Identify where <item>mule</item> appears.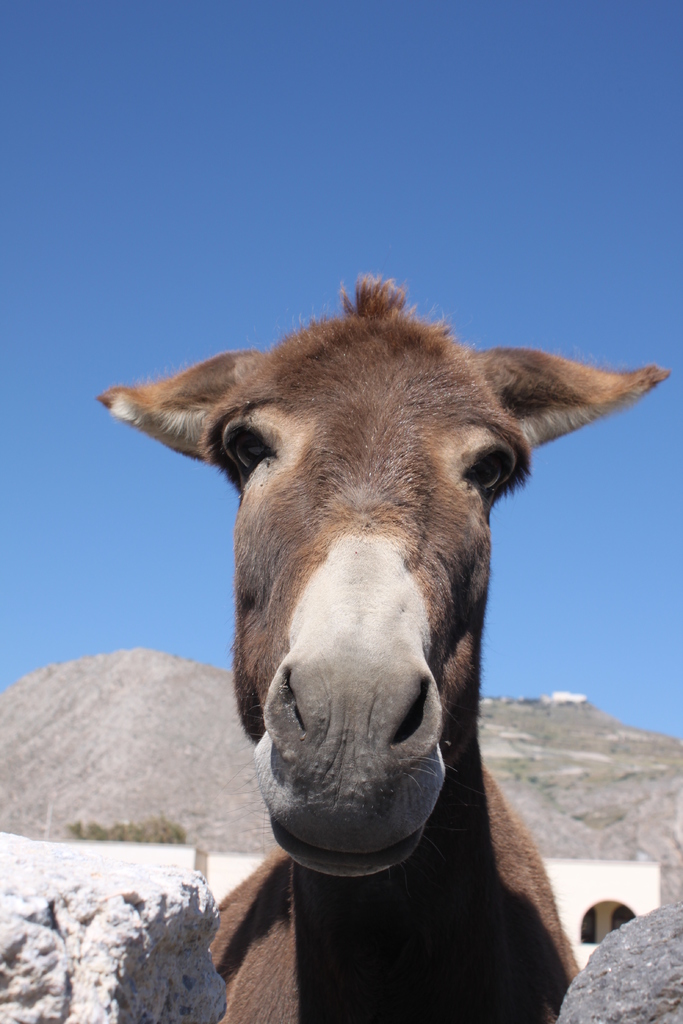
Appears at bbox=[94, 274, 664, 1023].
